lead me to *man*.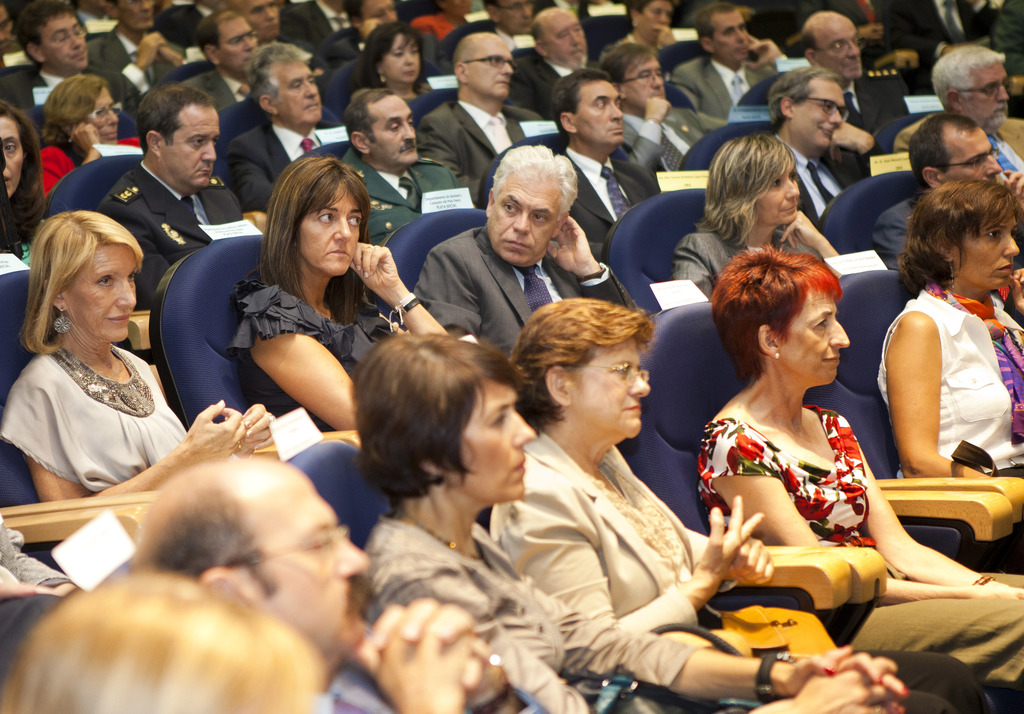
Lead to <bbox>320, 96, 484, 255</bbox>.
